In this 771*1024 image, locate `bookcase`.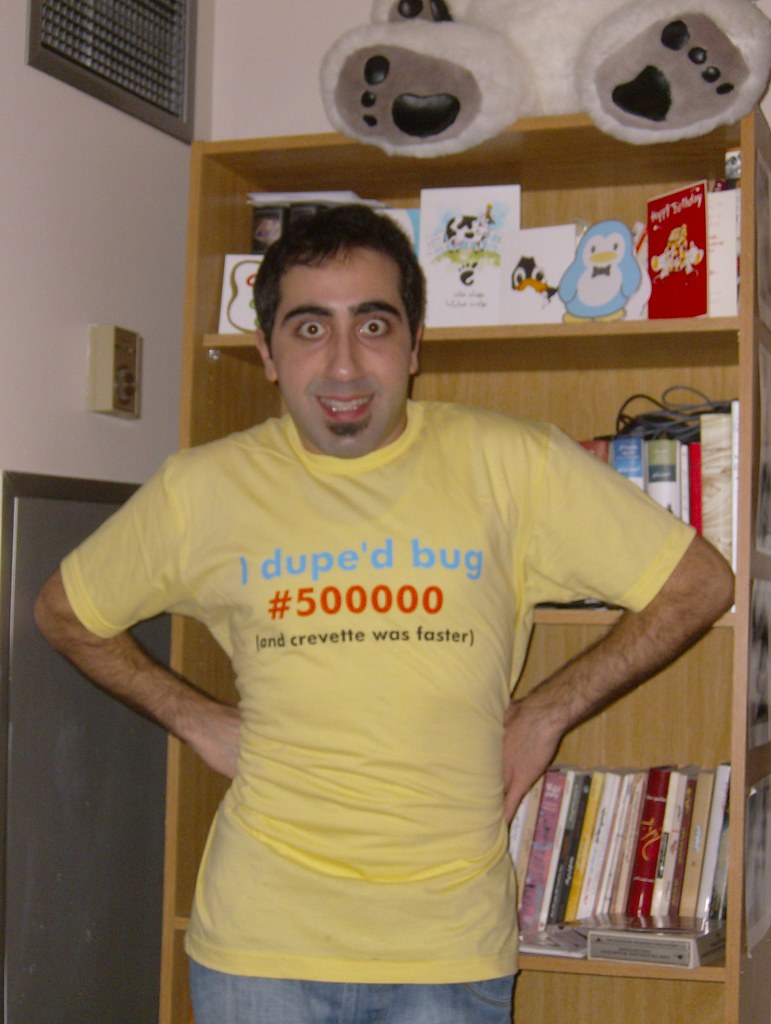
Bounding box: (x1=163, y1=94, x2=770, y2=1023).
